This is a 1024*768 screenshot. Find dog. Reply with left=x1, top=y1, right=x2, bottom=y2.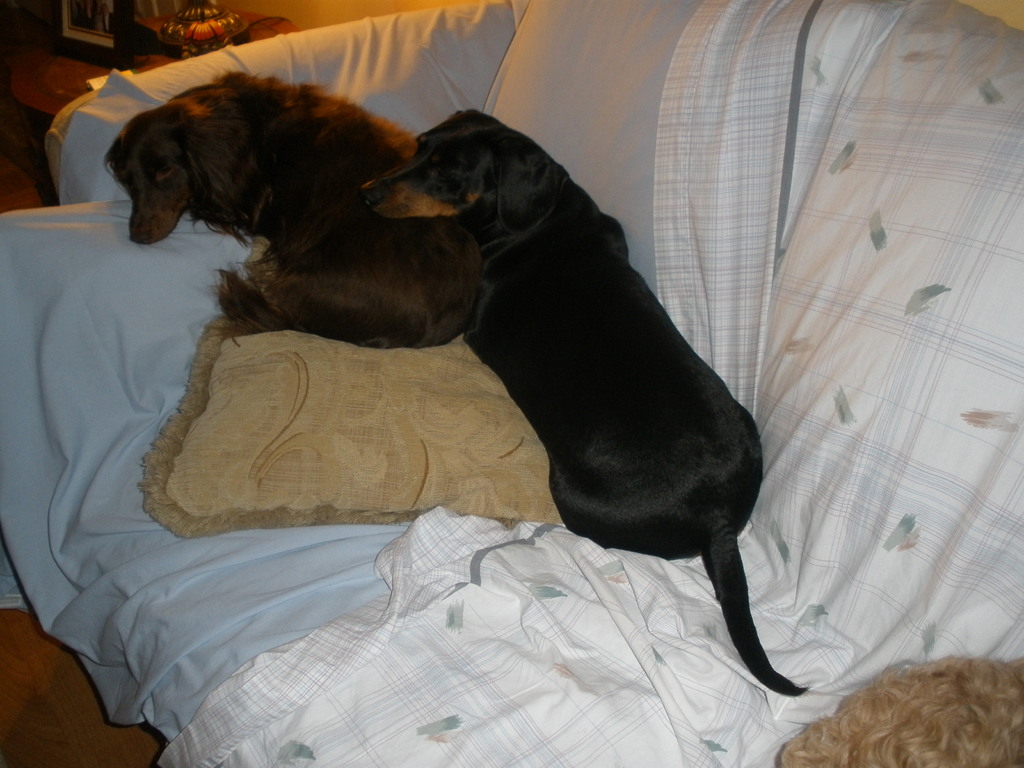
left=364, top=108, right=808, bottom=698.
